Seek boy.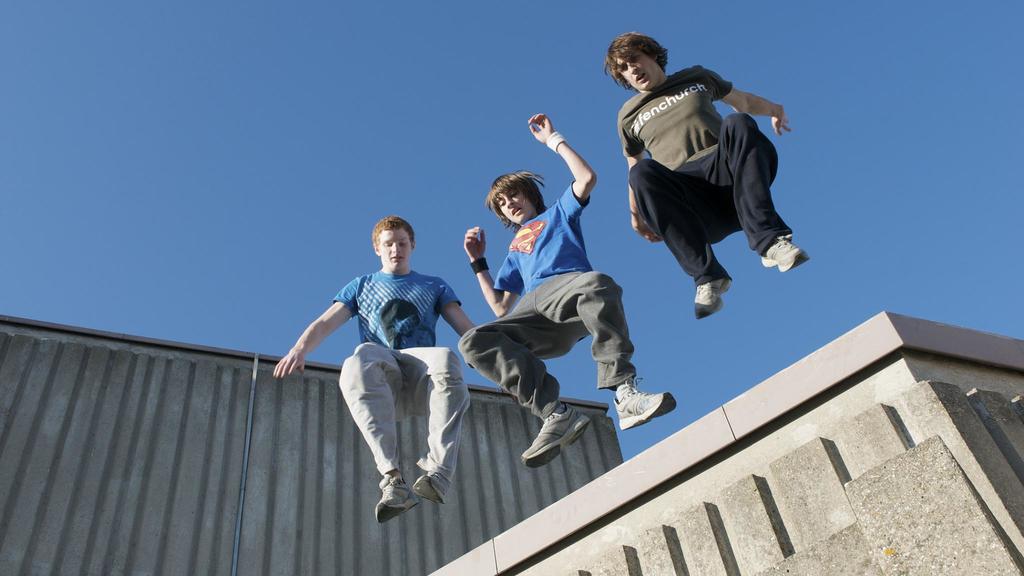
l=459, t=106, r=681, b=472.
